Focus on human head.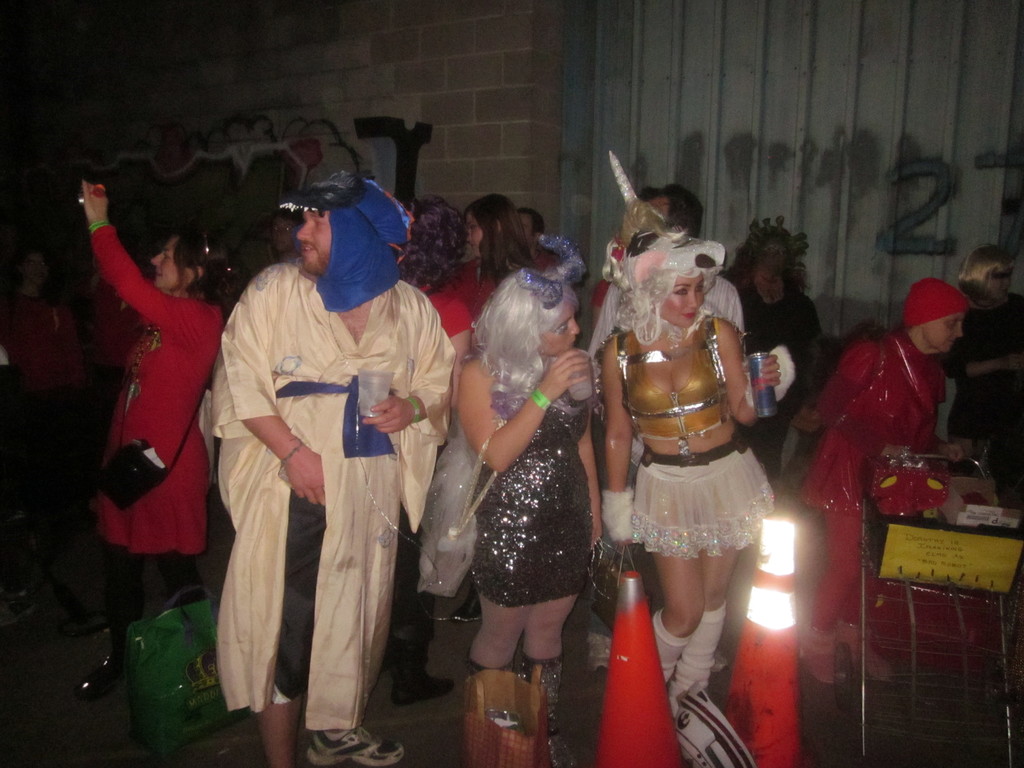
Focused at [271, 204, 296, 257].
